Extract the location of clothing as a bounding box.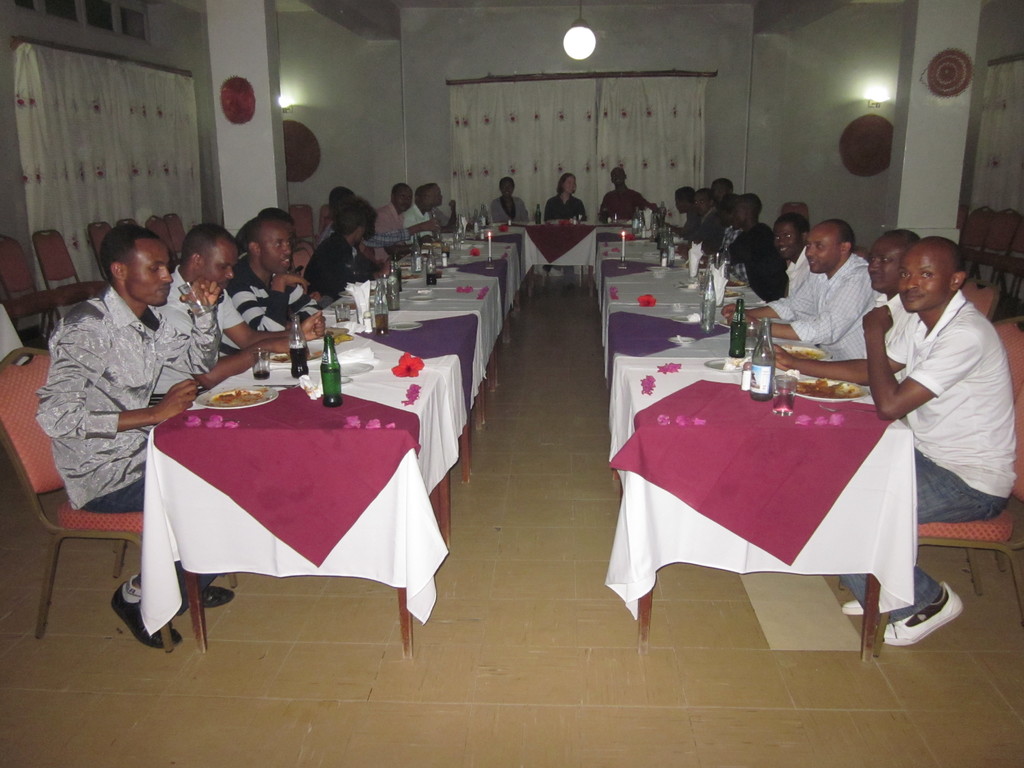
x1=408 y1=206 x2=437 y2=242.
